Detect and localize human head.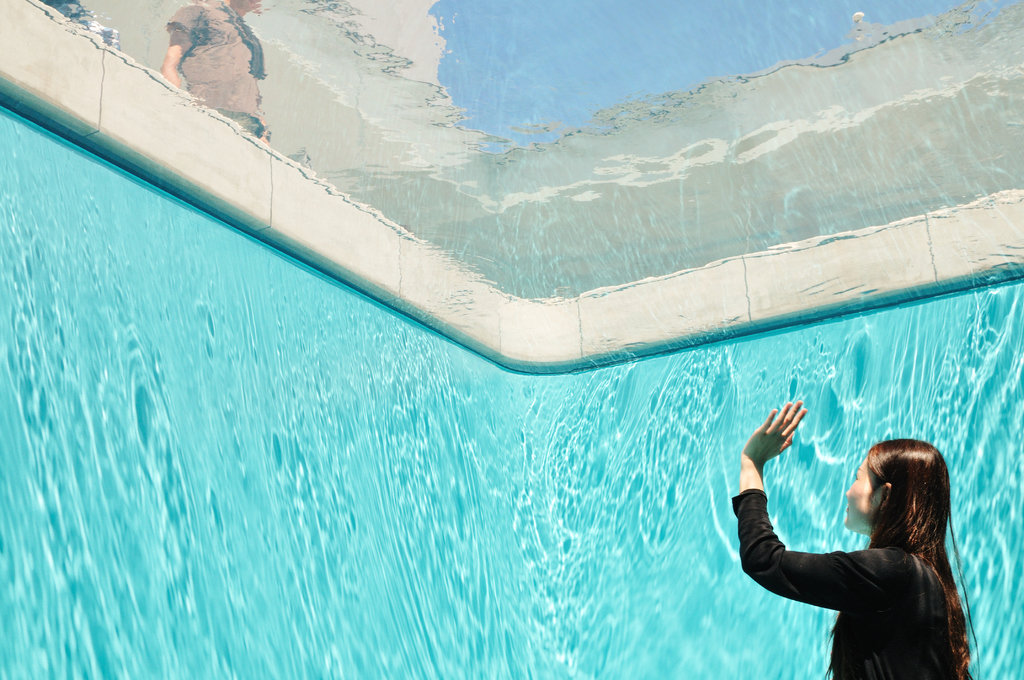
Localized at crop(840, 432, 953, 530).
